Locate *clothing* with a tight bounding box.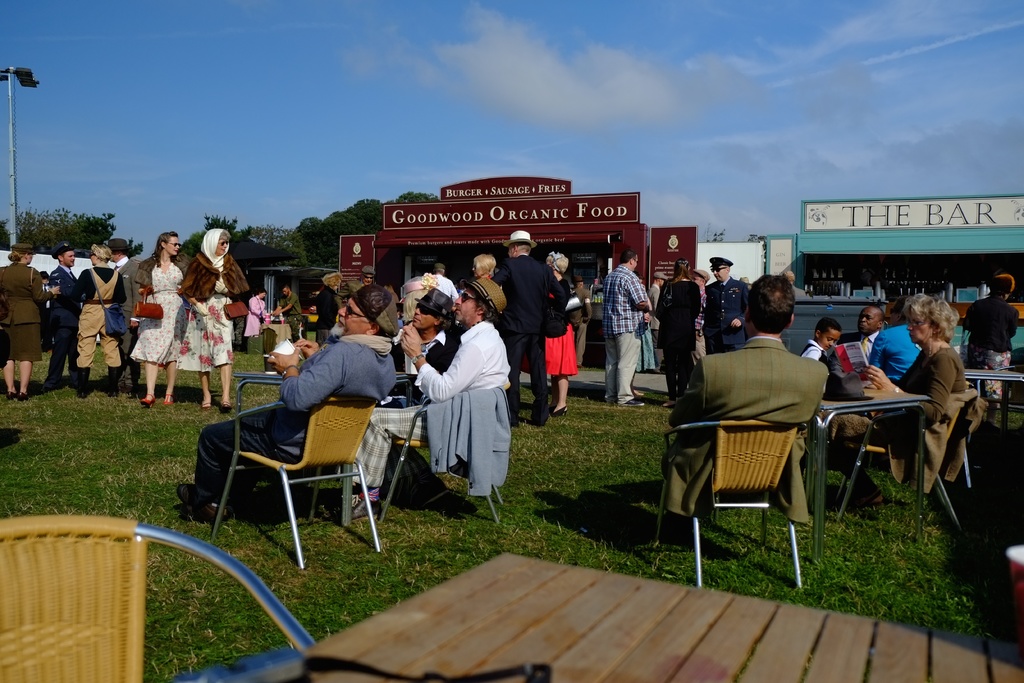
{"left": 831, "top": 346, "right": 969, "bottom": 470}.
